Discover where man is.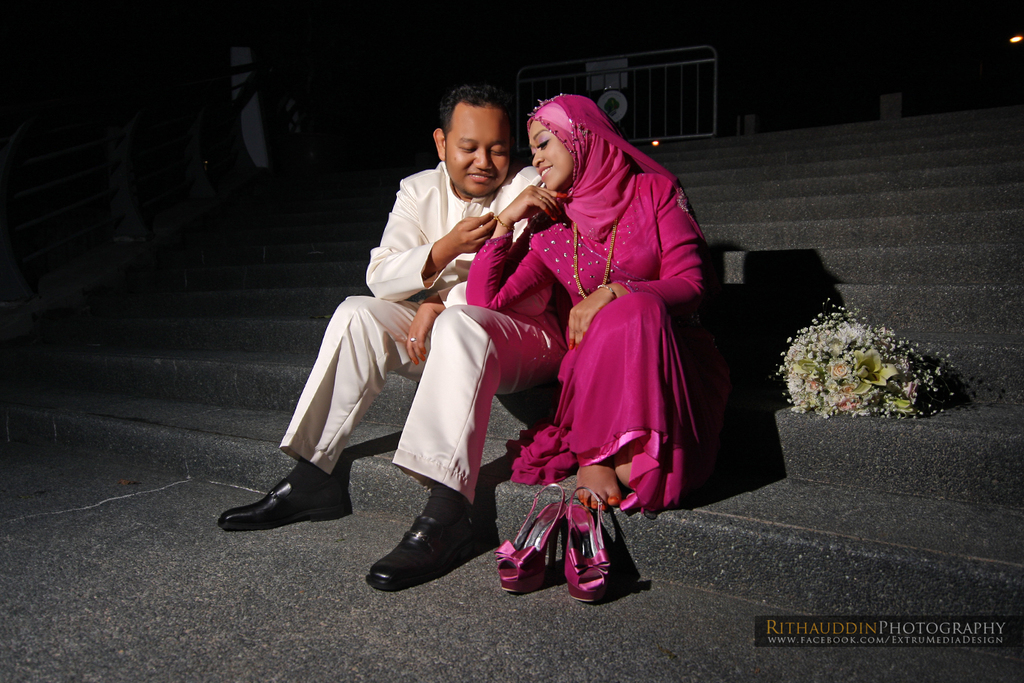
Discovered at [292, 110, 530, 565].
